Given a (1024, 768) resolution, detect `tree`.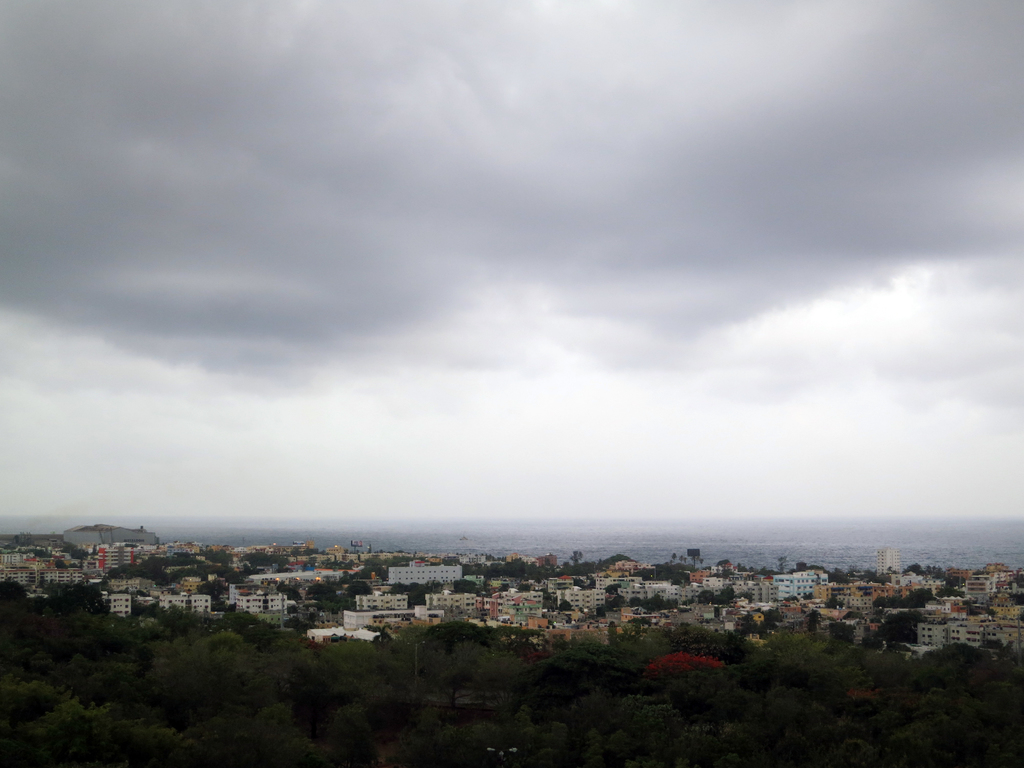
box(696, 582, 739, 609).
